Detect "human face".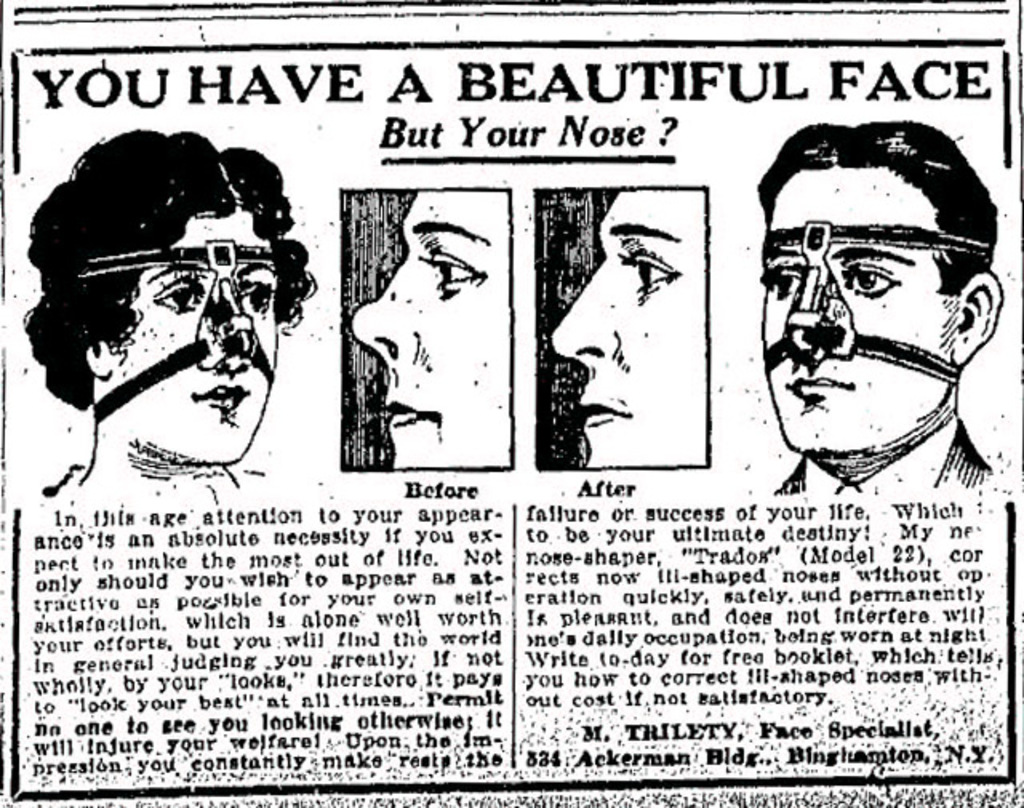
Detected at <bbox>350, 184, 510, 470</bbox>.
